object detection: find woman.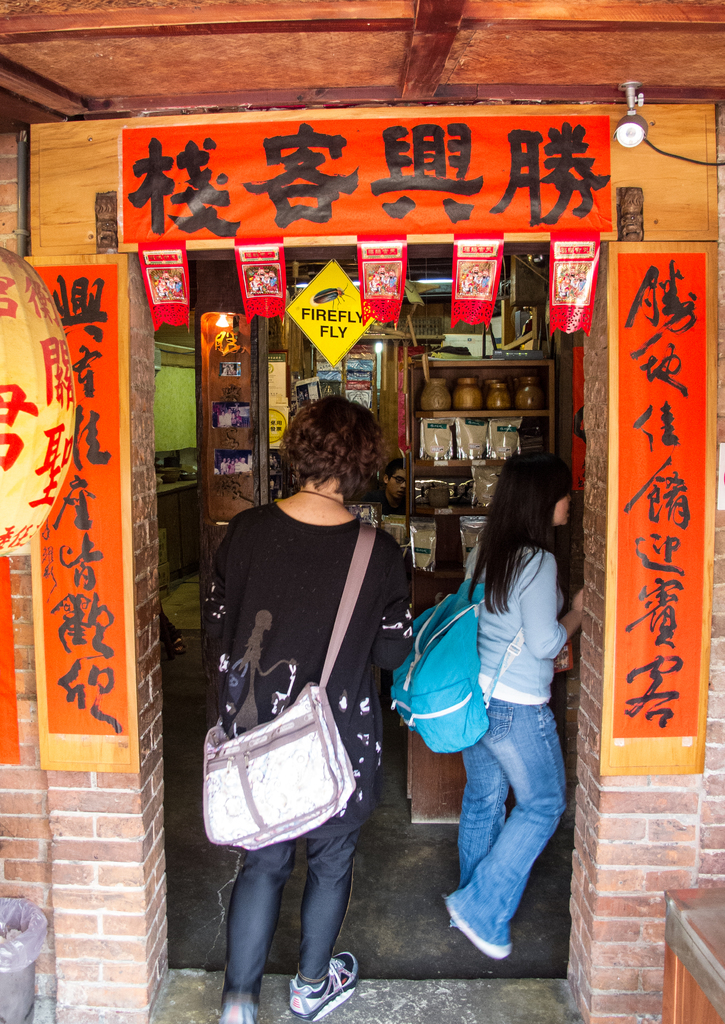
{"left": 208, "top": 387, "right": 419, "bottom": 998}.
